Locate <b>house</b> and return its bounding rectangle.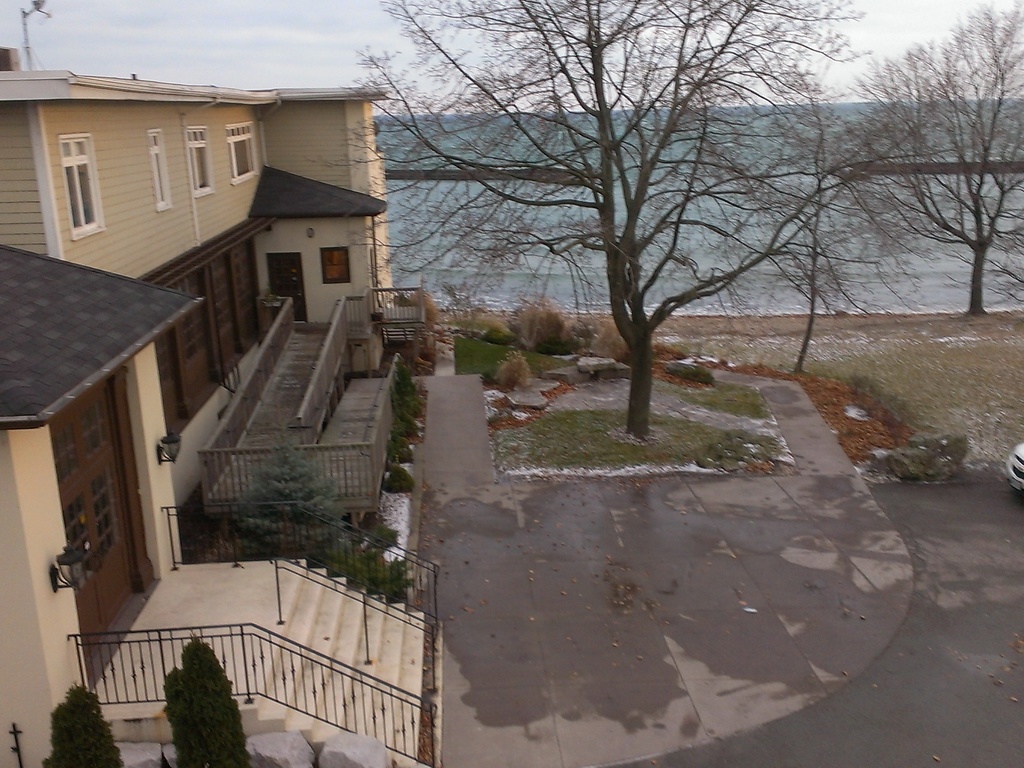
[left=0, top=0, right=444, bottom=767].
